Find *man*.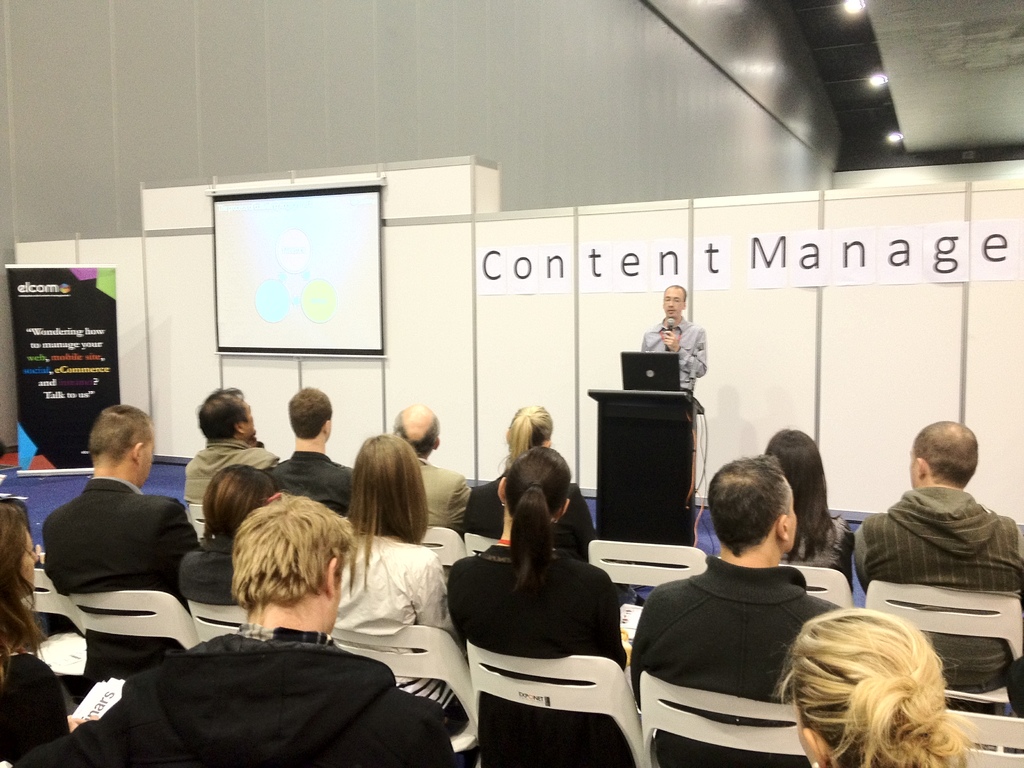
{"left": 267, "top": 386, "right": 358, "bottom": 516}.
